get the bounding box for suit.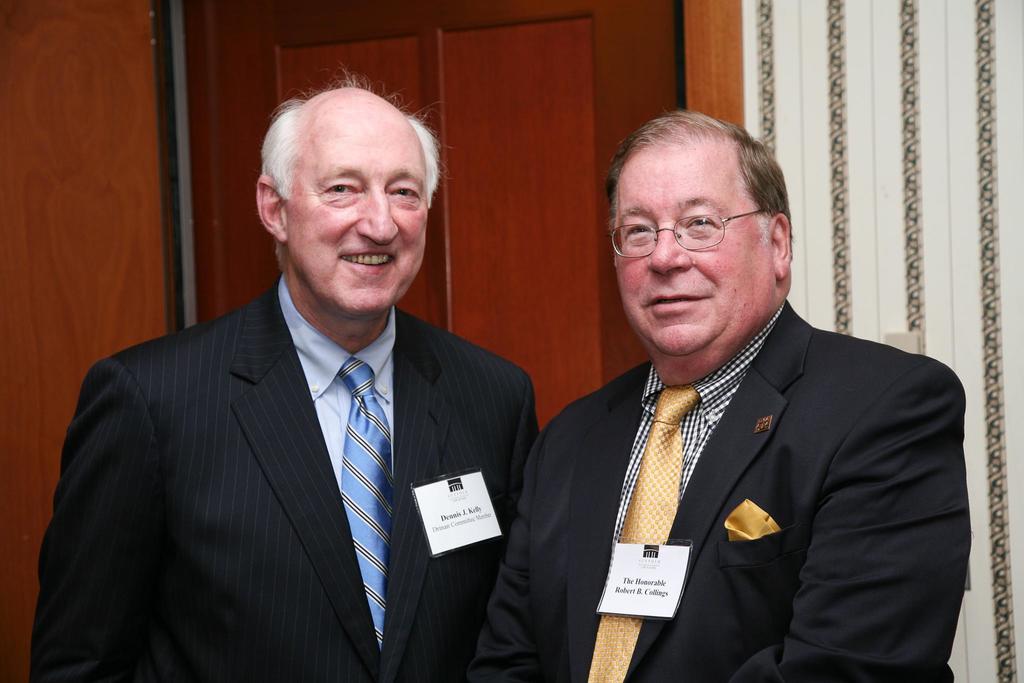
rect(469, 304, 972, 682).
